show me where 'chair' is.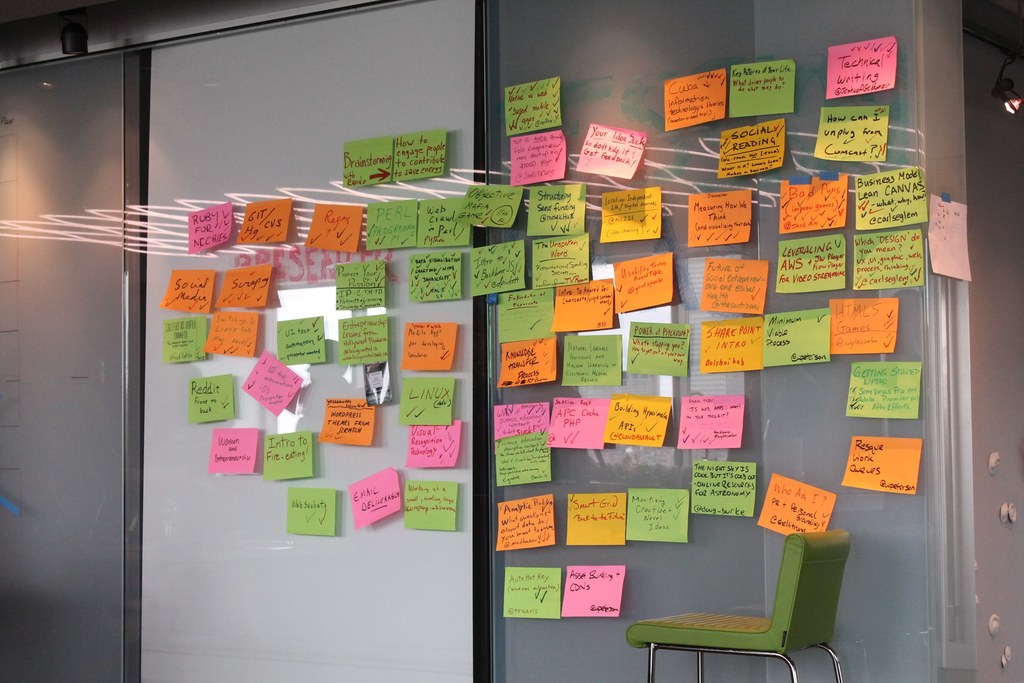
'chair' is at {"x1": 643, "y1": 520, "x2": 872, "y2": 682}.
